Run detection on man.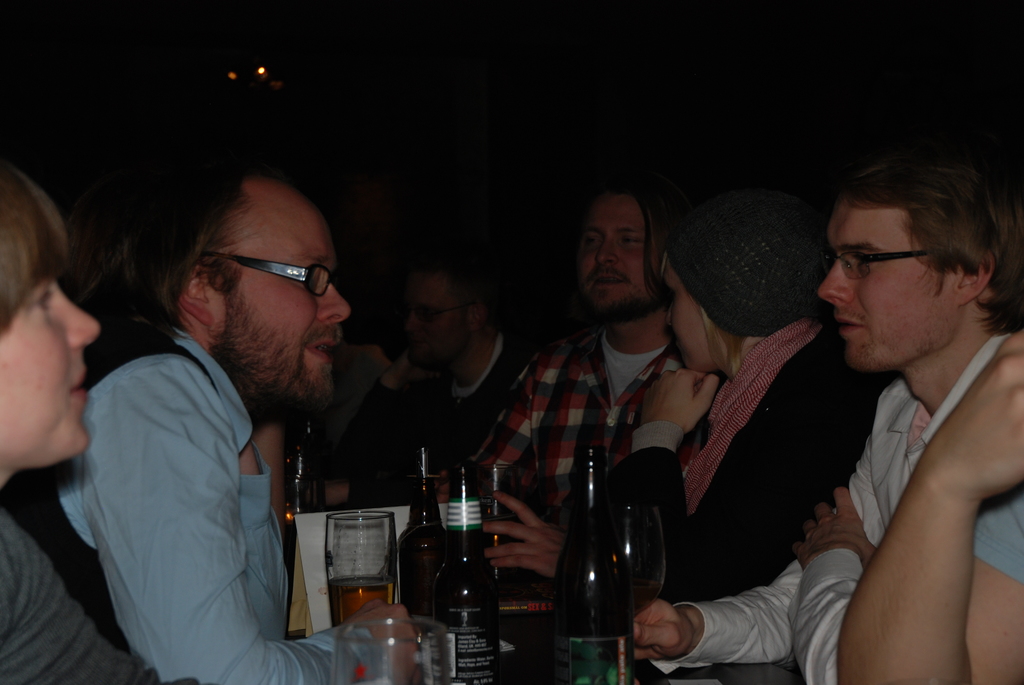
Result: region(40, 132, 435, 684).
